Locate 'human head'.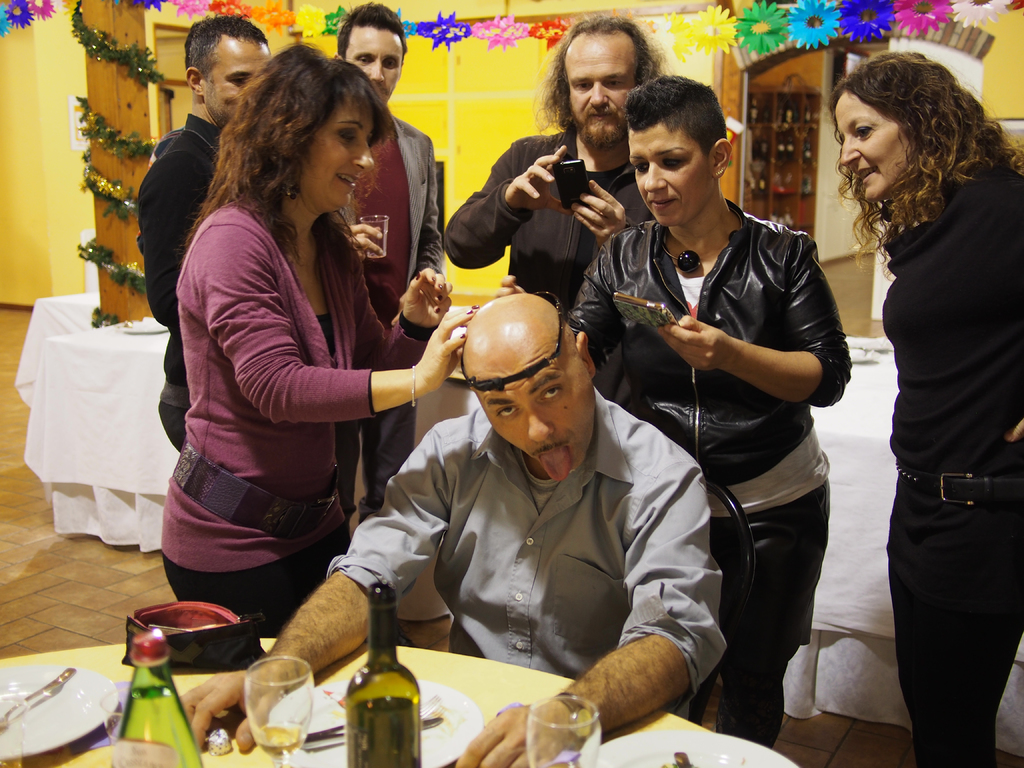
Bounding box: Rect(841, 49, 980, 200).
